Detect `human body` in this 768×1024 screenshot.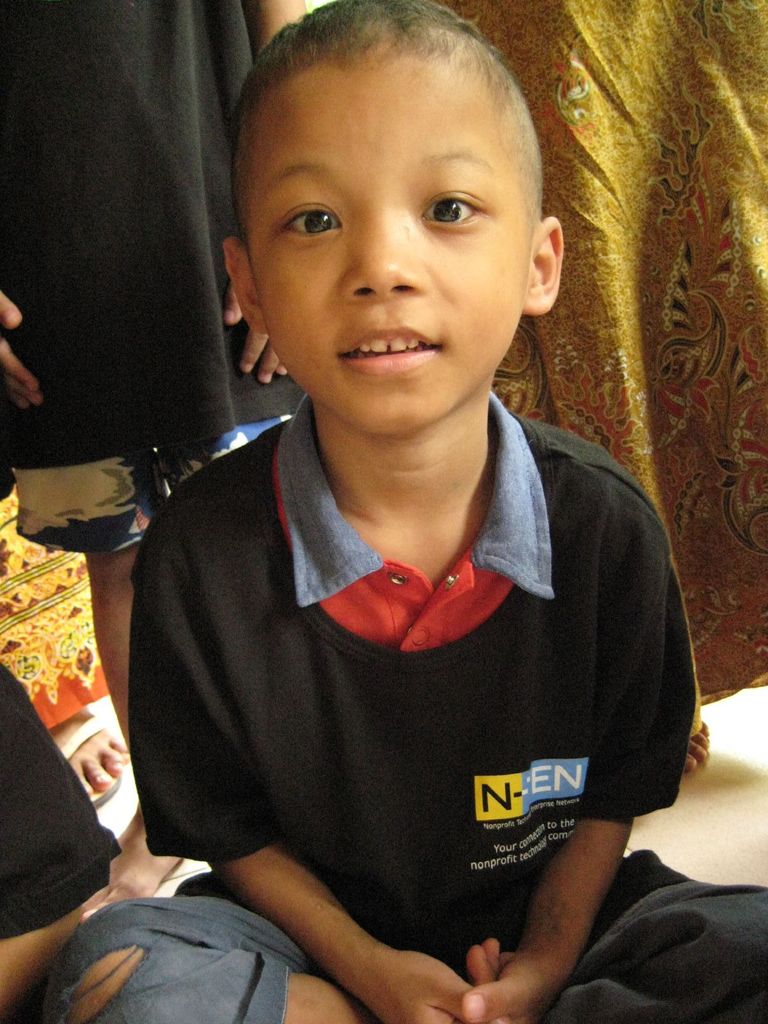
Detection: select_region(35, 0, 765, 1023).
